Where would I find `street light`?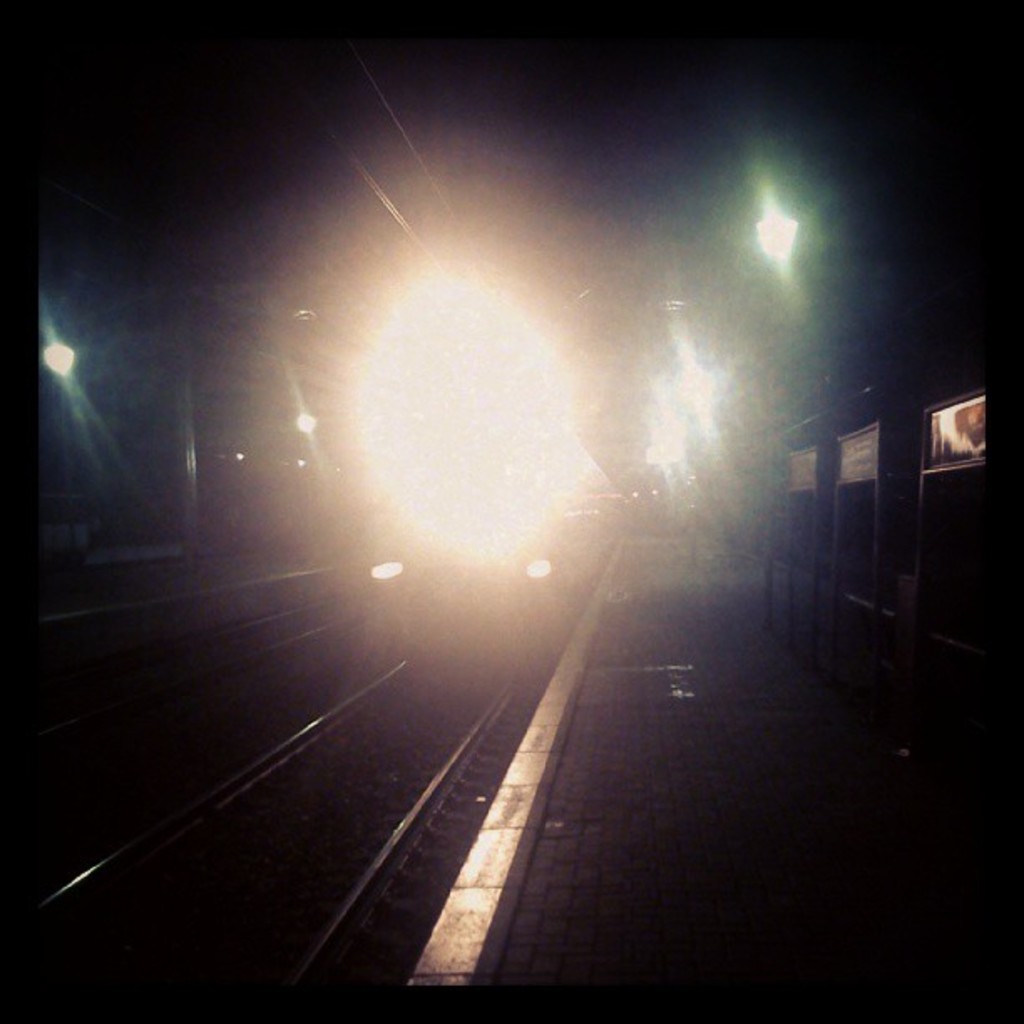
At select_region(750, 196, 800, 510).
